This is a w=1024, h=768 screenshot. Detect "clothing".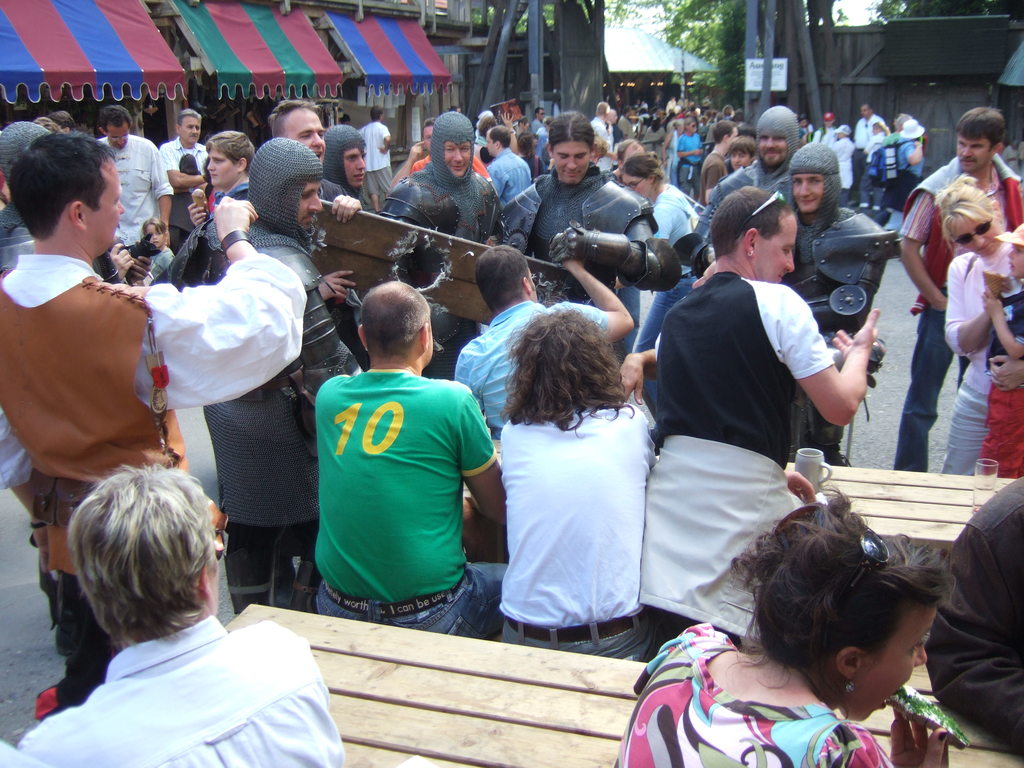
<region>835, 134, 851, 209</region>.
